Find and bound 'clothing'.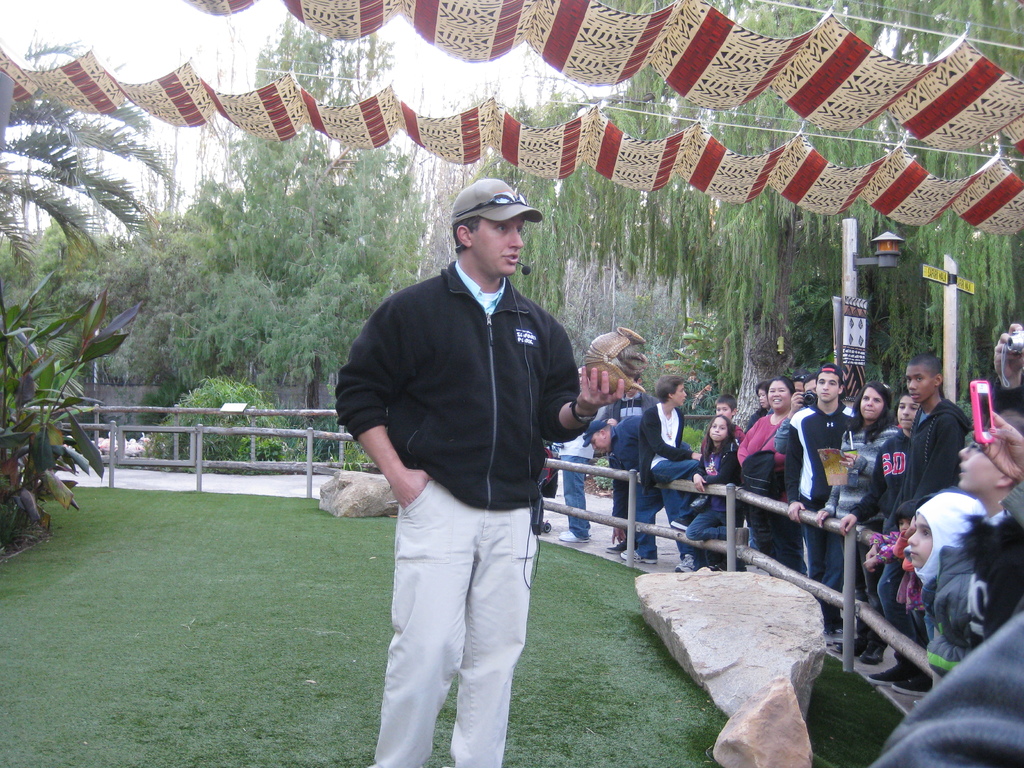
Bound: box(883, 388, 969, 522).
